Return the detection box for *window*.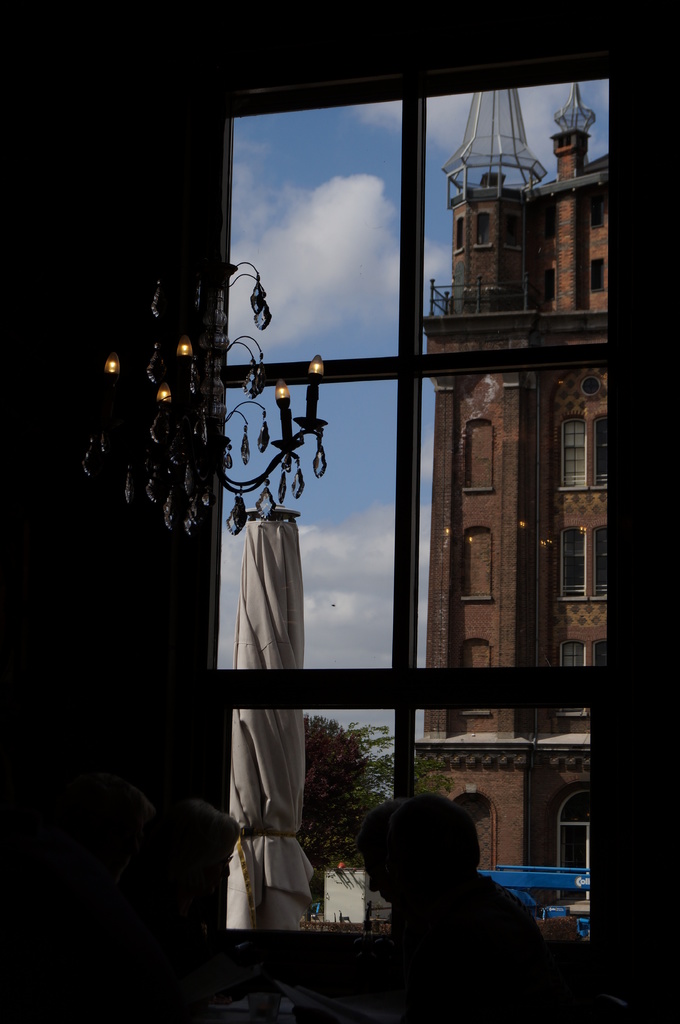
region(564, 520, 589, 600).
